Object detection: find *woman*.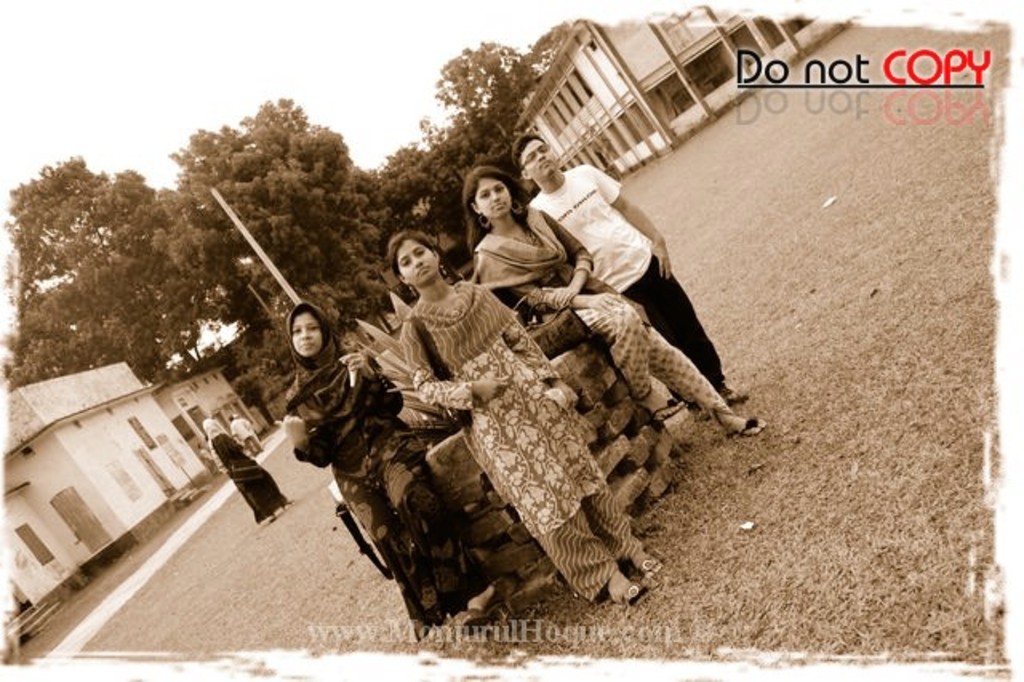
{"left": 272, "top": 301, "right": 512, "bottom": 629}.
